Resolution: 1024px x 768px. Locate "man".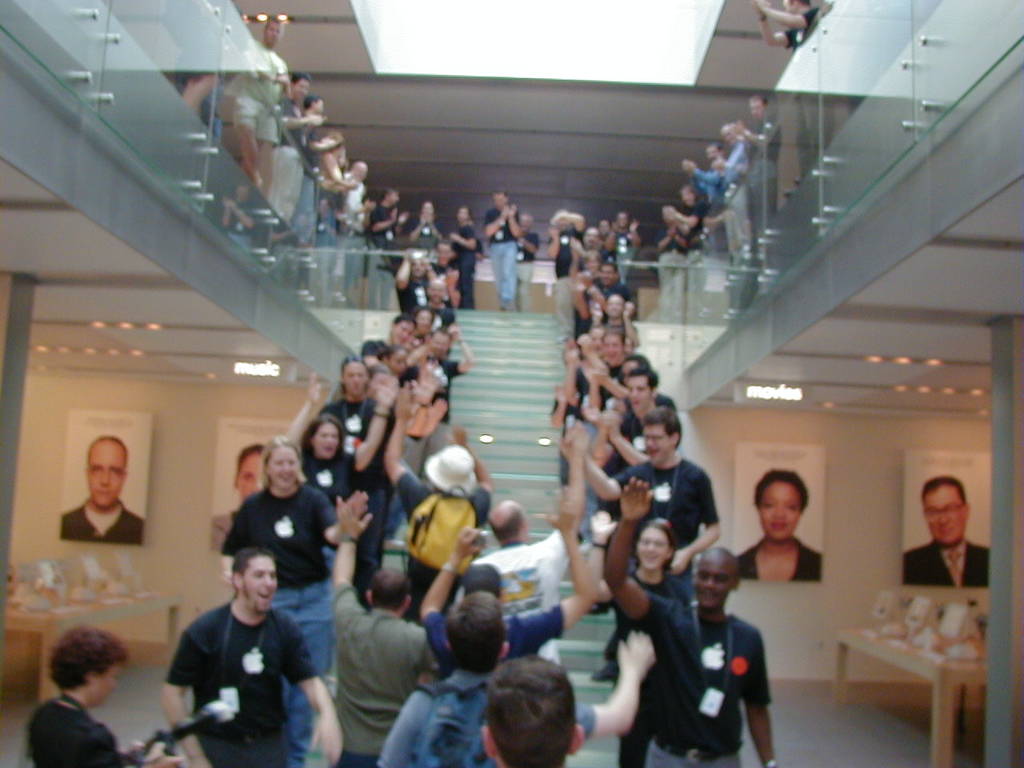
crop(58, 434, 142, 544).
